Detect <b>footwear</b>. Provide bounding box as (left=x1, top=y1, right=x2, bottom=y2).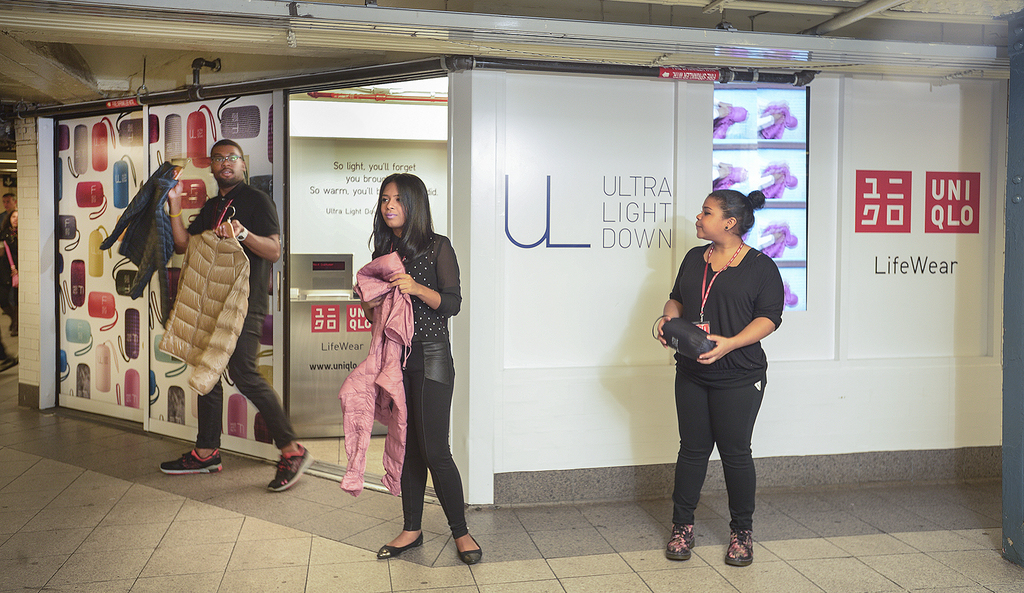
(left=666, top=522, right=696, bottom=564).
